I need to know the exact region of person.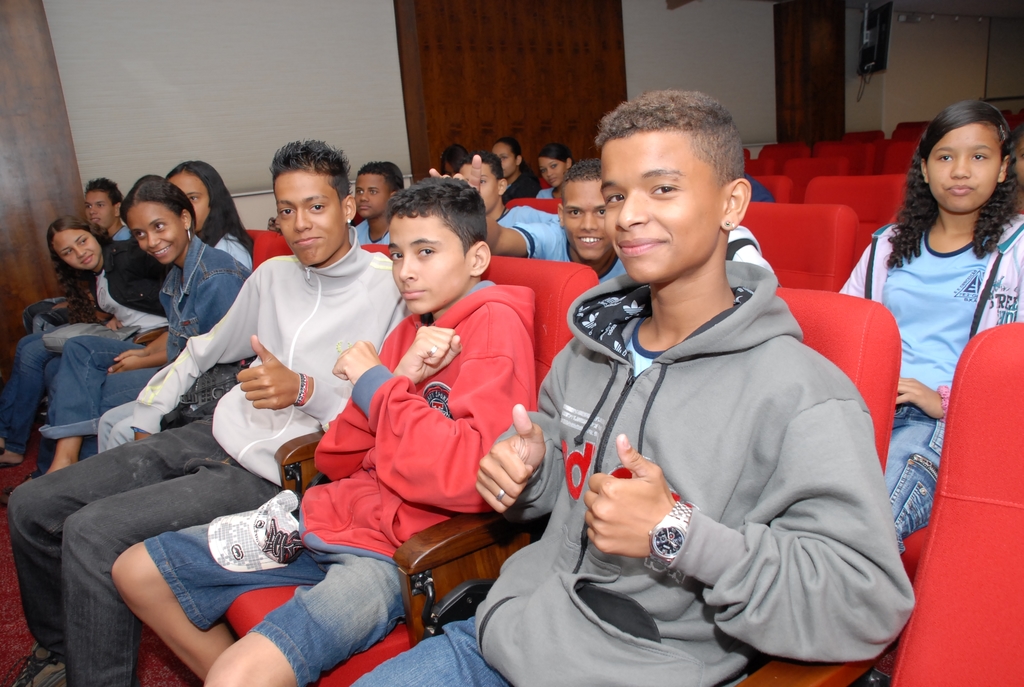
Region: bbox=[0, 174, 133, 469].
